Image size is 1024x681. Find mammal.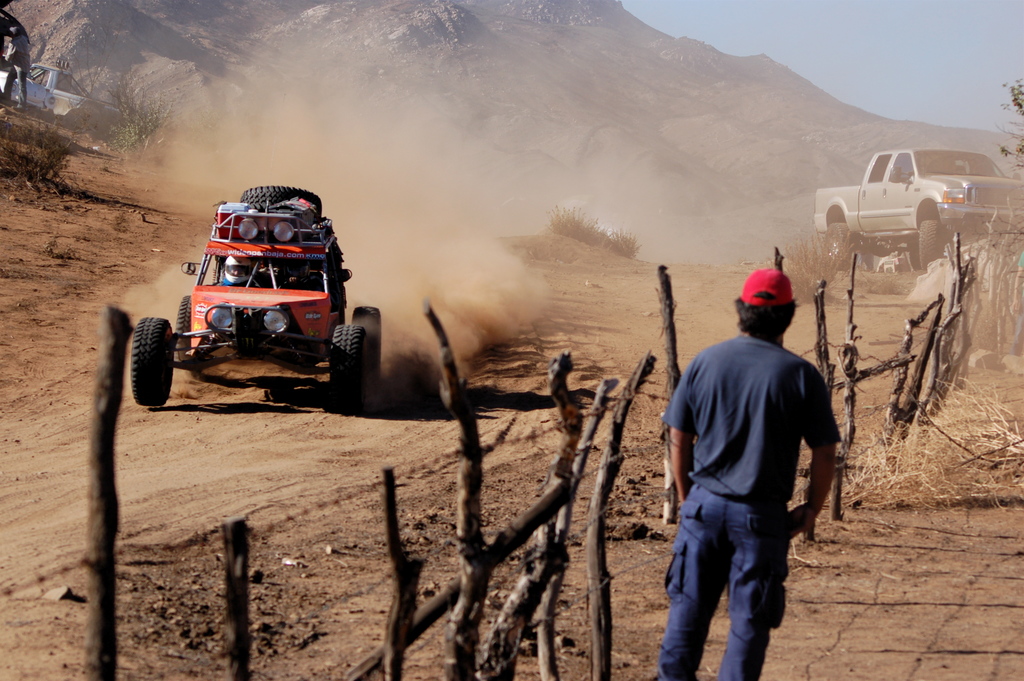
(218, 254, 268, 288).
